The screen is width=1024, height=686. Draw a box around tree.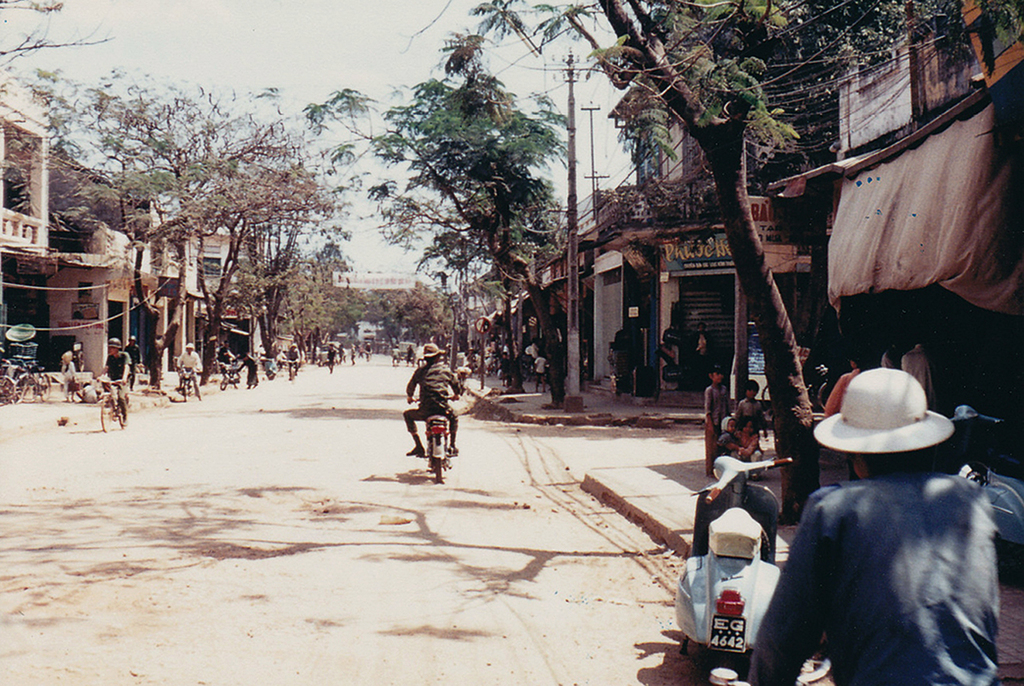
crop(318, 90, 602, 392).
